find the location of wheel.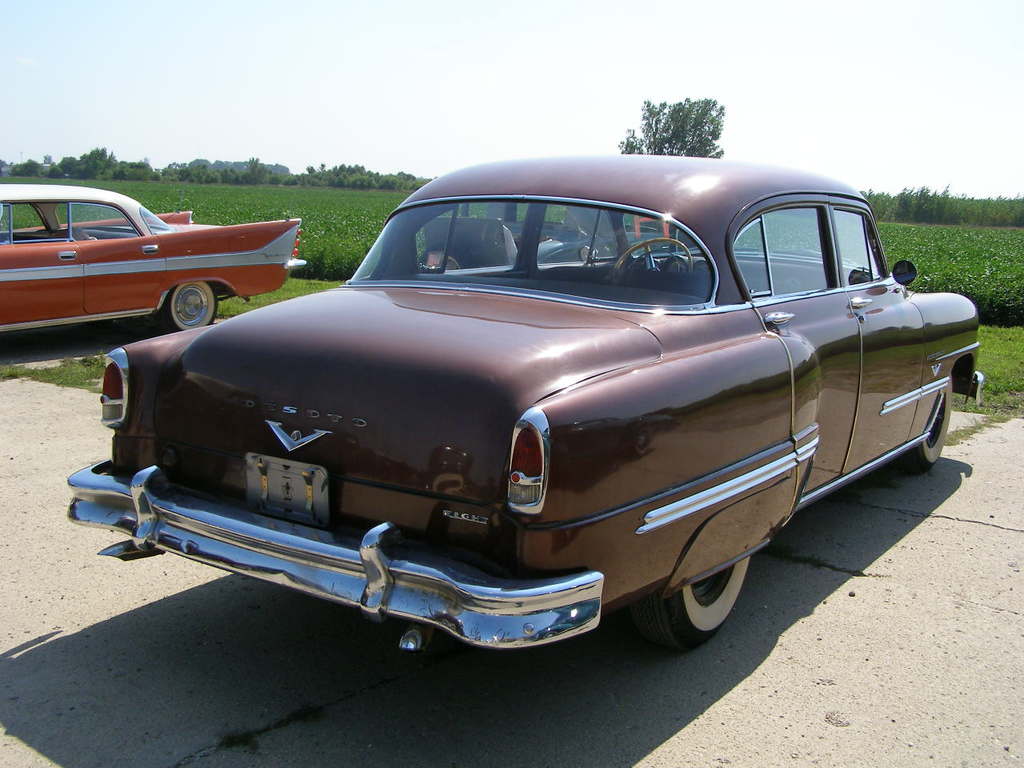
Location: (901, 370, 953, 467).
